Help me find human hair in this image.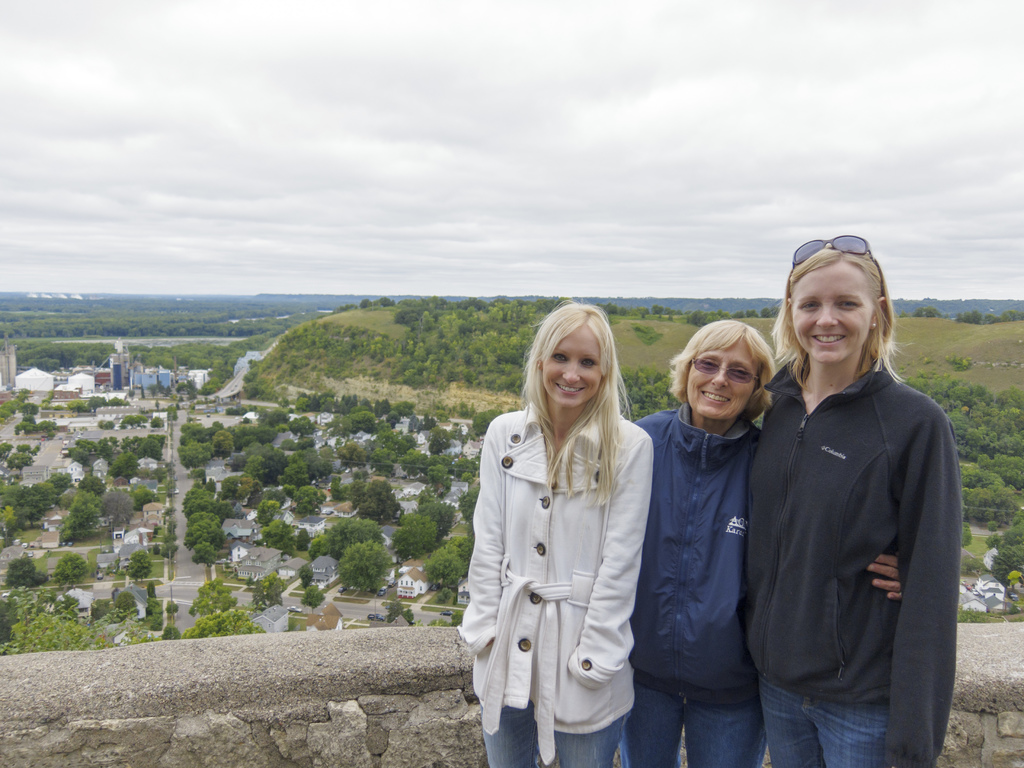
Found it: bbox(528, 298, 636, 511).
